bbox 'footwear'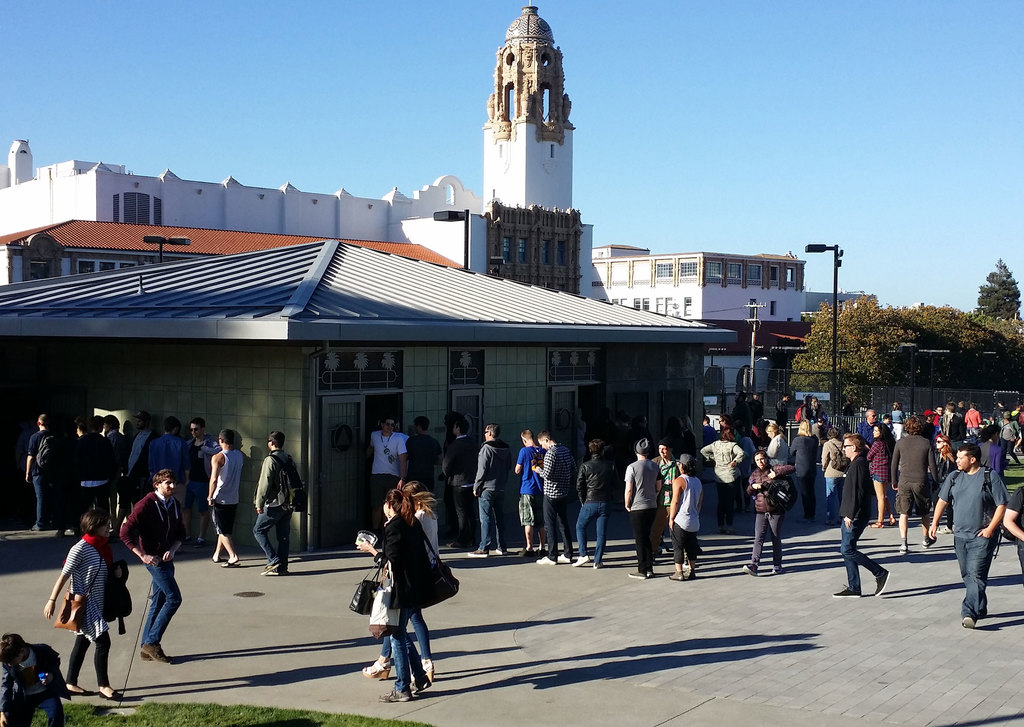
(x1=923, y1=534, x2=939, y2=549)
